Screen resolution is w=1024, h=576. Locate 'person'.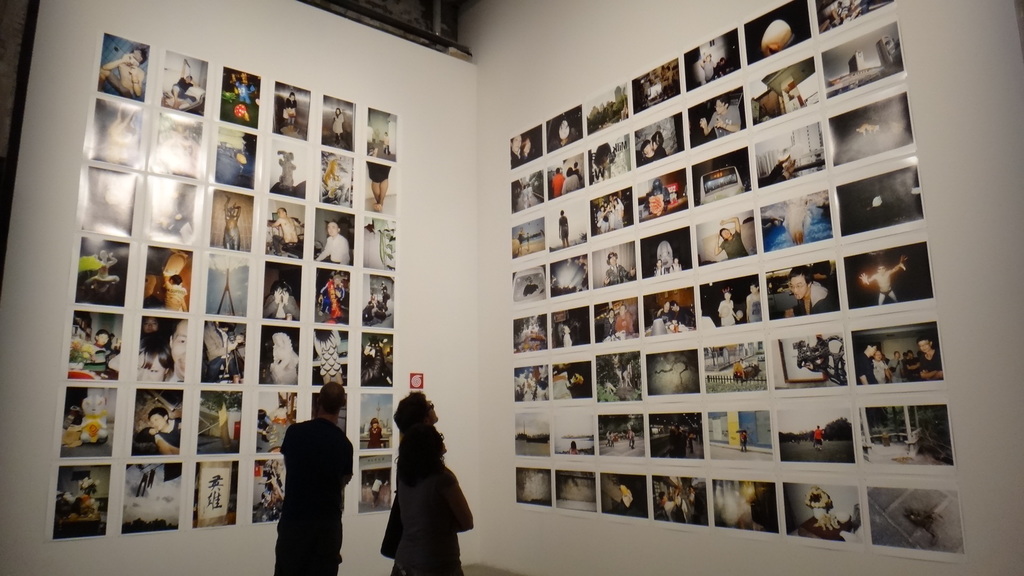
(284, 91, 300, 129).
